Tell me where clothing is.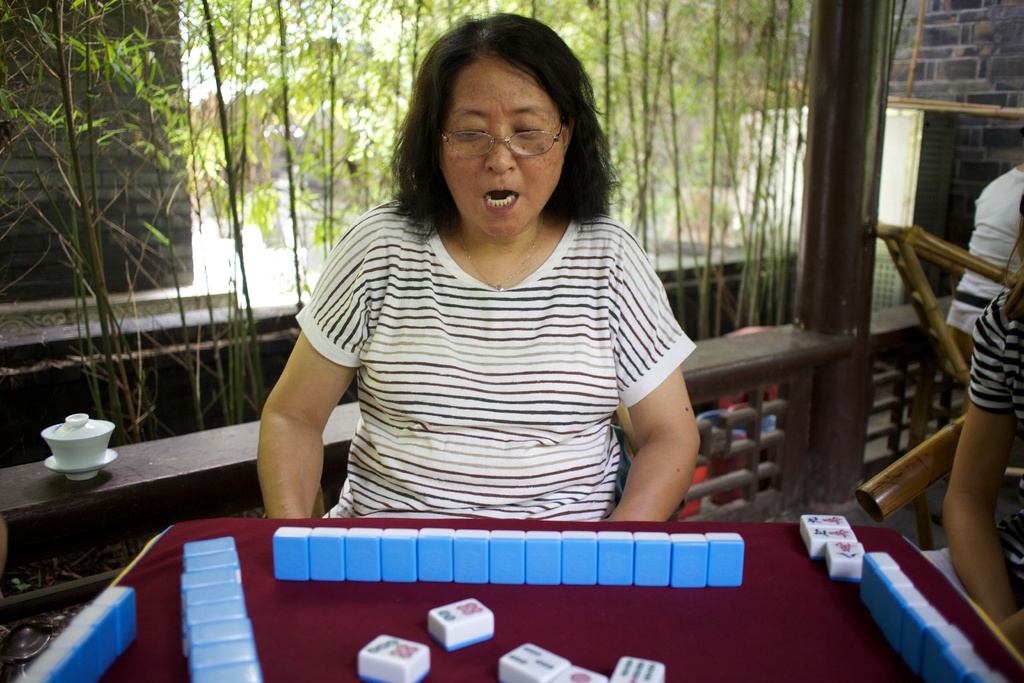
clothing is at bbox=(280, 163, 690, 526).
